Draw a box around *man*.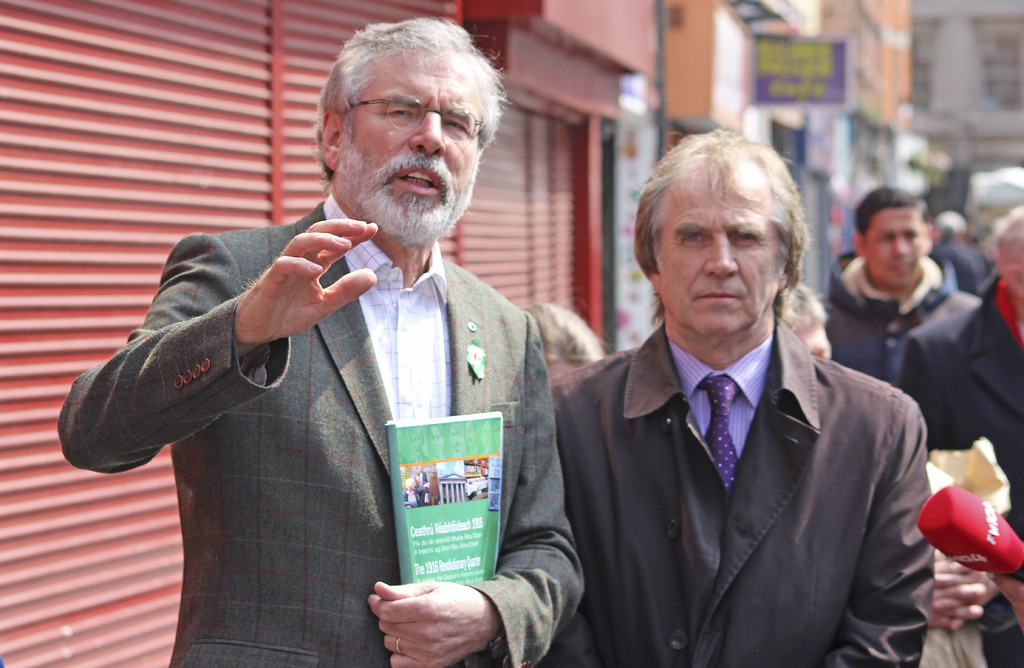
box(905, 210, 1023, 667).
